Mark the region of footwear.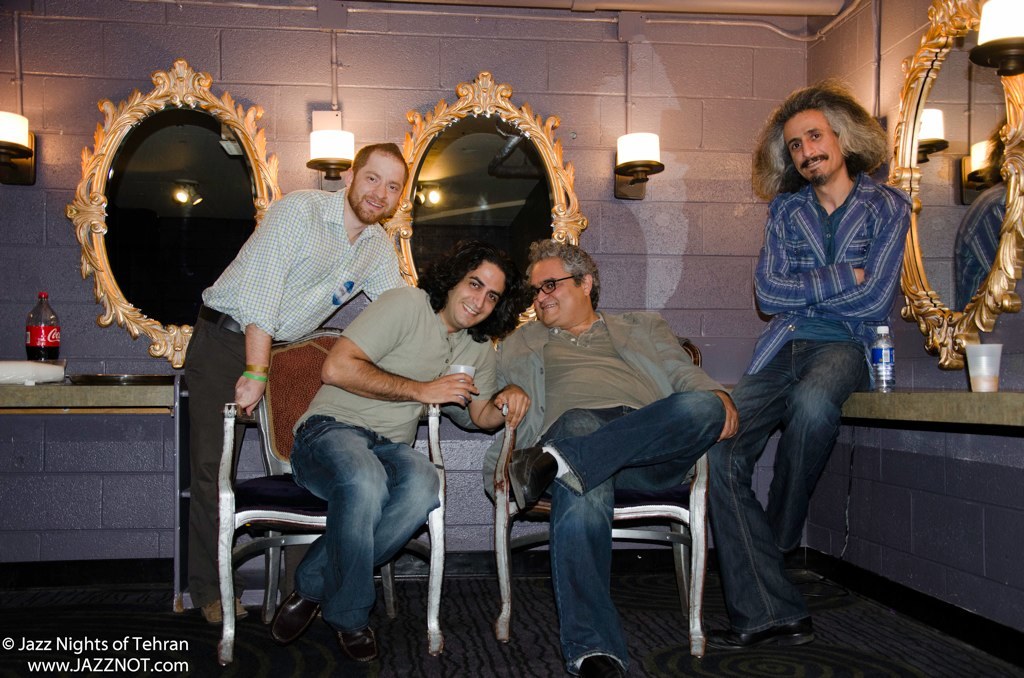
Region: {"left": 507, "top": 441, "right": 559, "bottom": 512}.
